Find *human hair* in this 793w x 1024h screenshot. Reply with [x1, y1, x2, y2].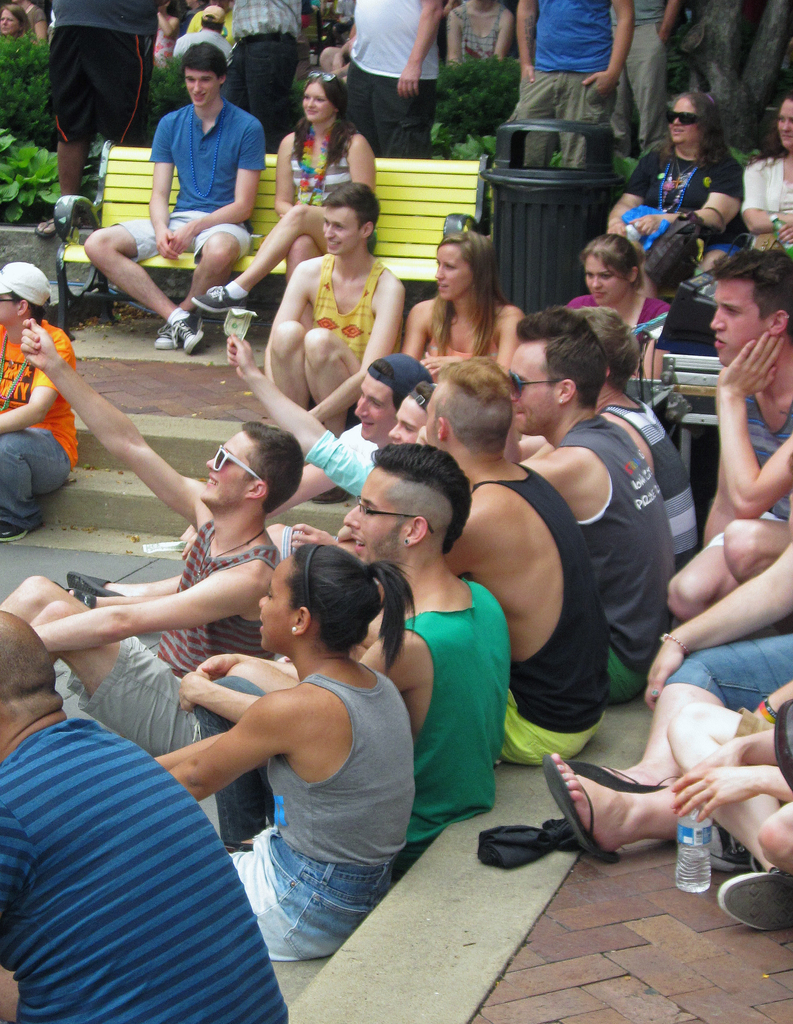
[362, 442, 472, 561].
